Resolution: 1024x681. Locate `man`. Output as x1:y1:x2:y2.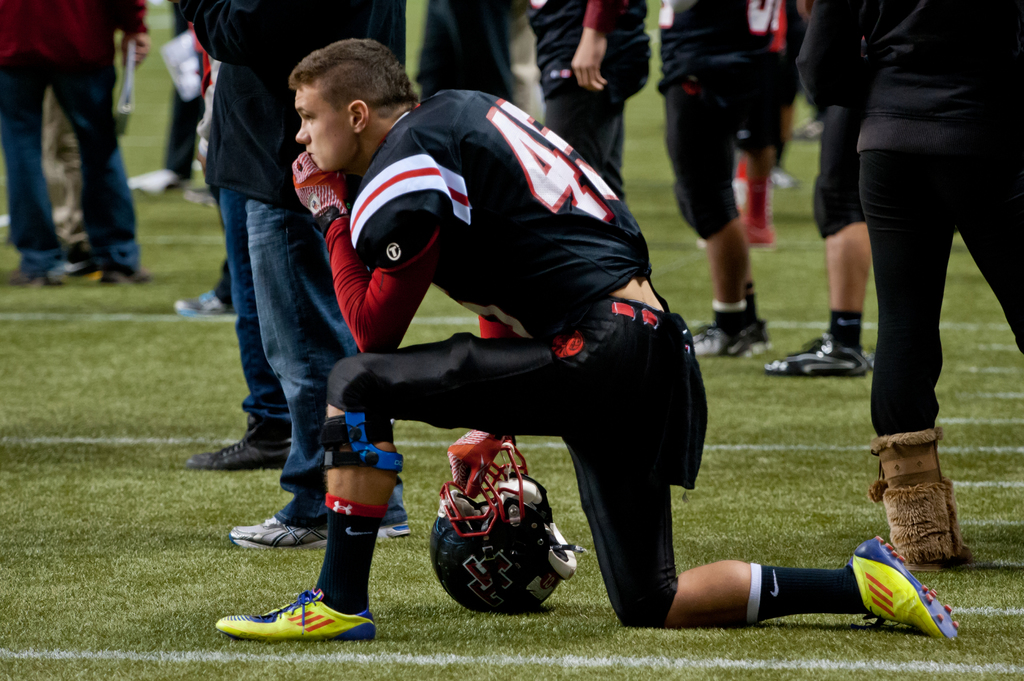
25:0:157:253.
